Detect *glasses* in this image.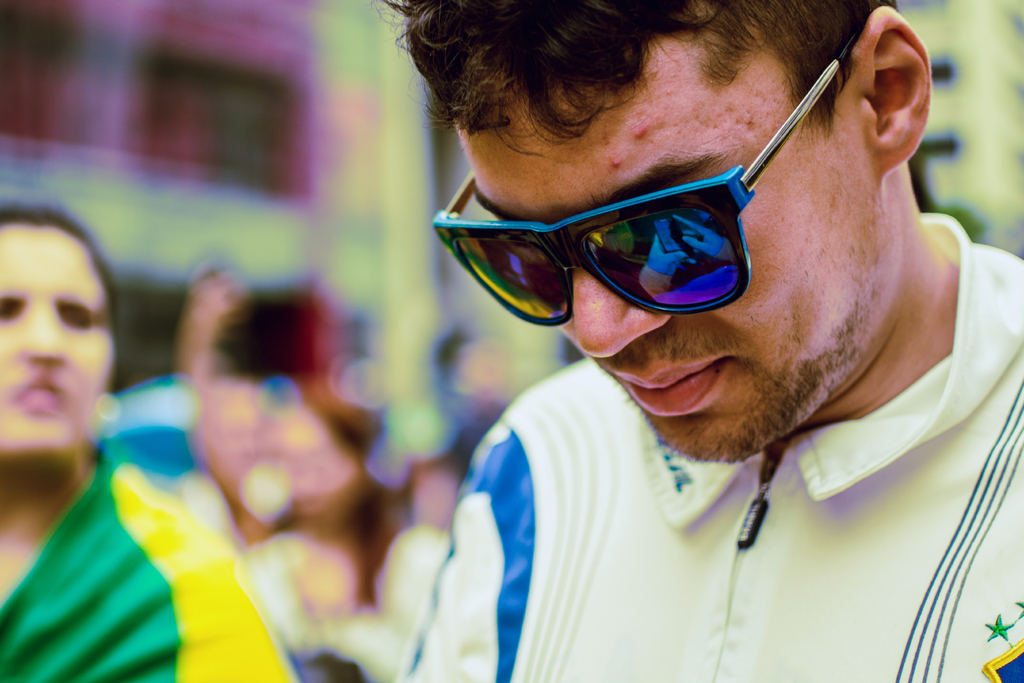
Detection: detection(449, 98, 886, 327).
